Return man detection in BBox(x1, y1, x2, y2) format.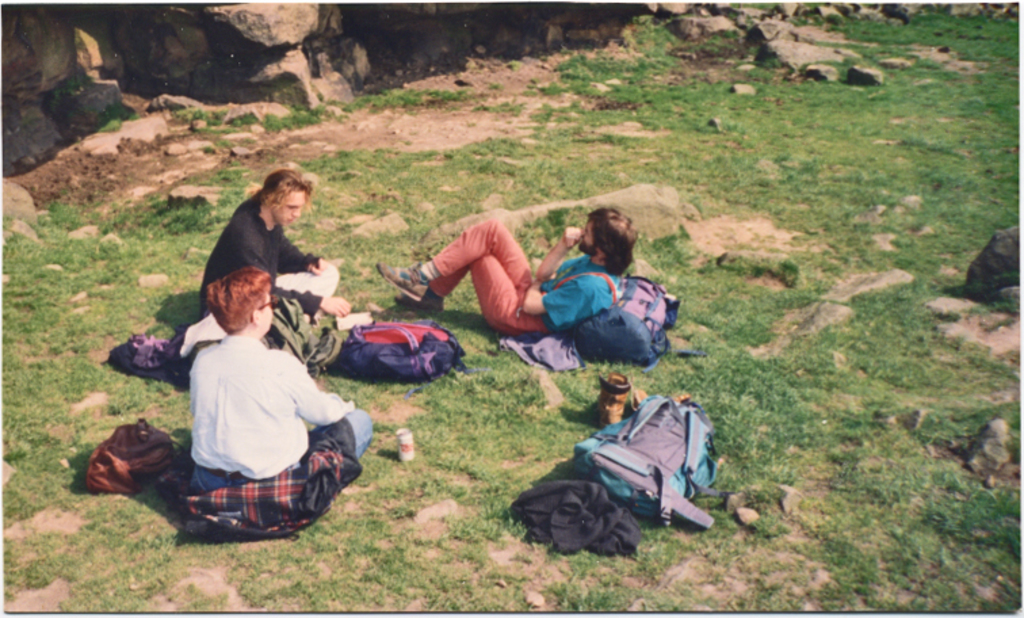
BBox(200, 163, 345, 336).
